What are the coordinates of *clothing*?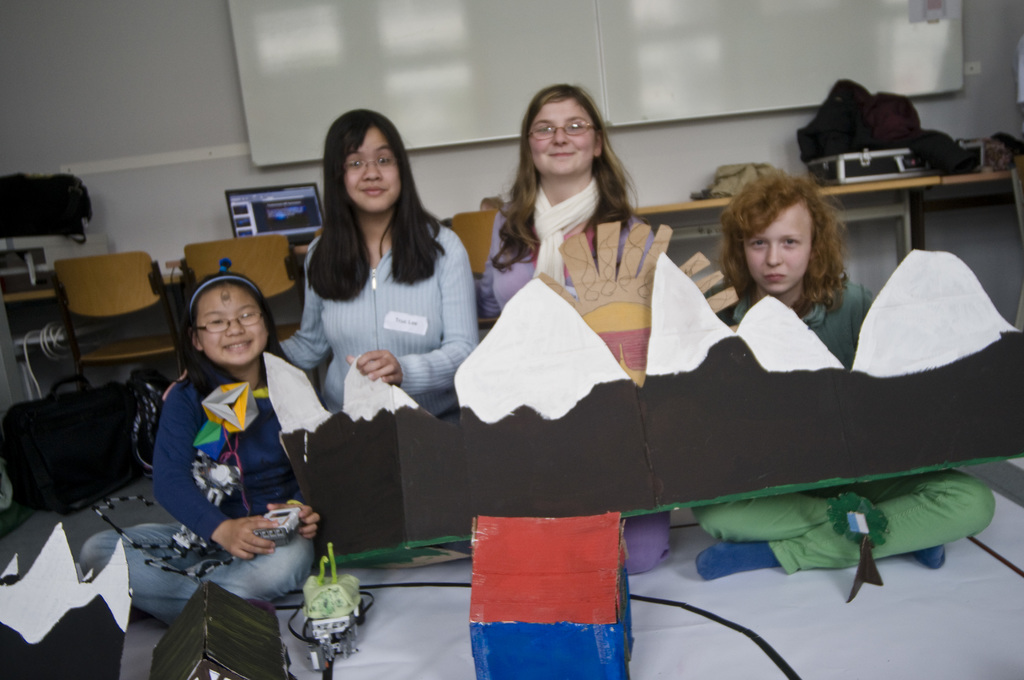
<box>692,273,999,588</box>.
